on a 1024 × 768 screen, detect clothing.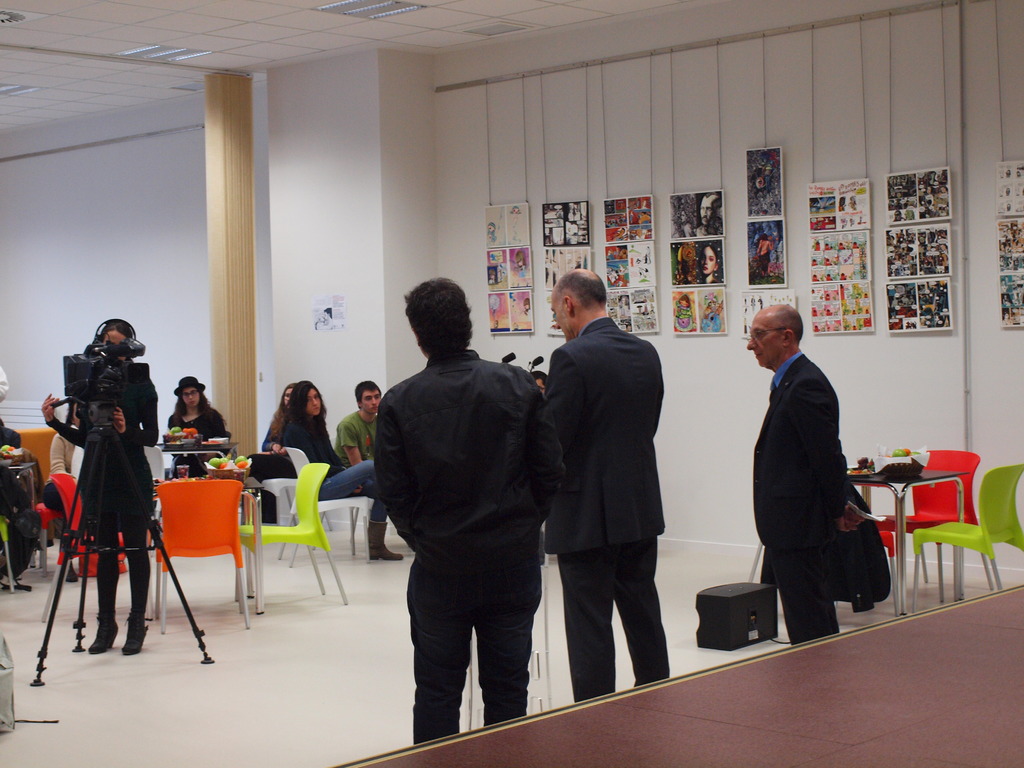
(x1=759, y1=250, x2=769, y2=273).
